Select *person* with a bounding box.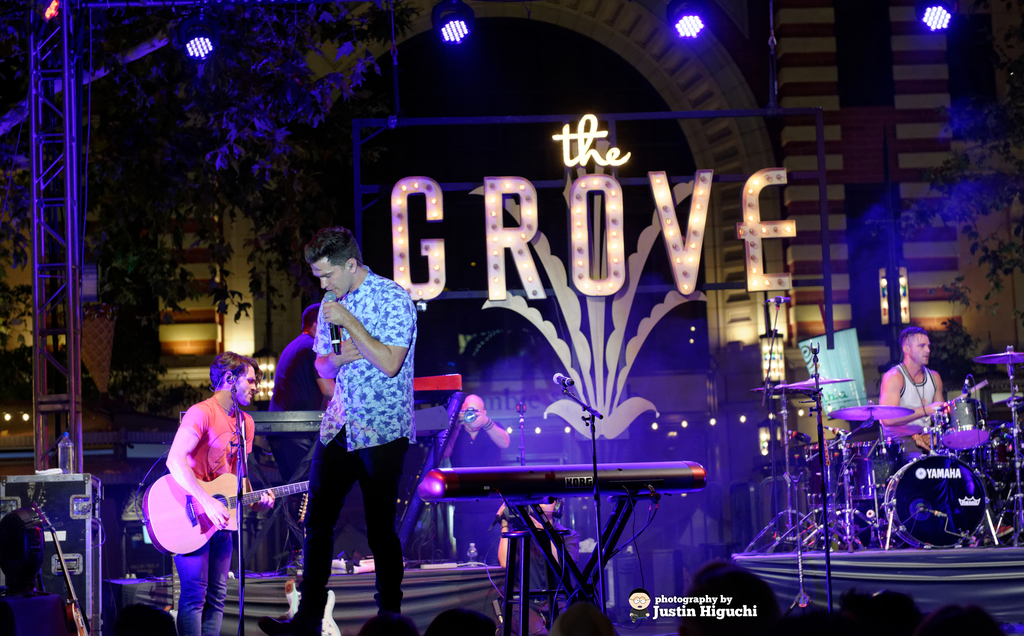
region(870, 329, 962, 516).
